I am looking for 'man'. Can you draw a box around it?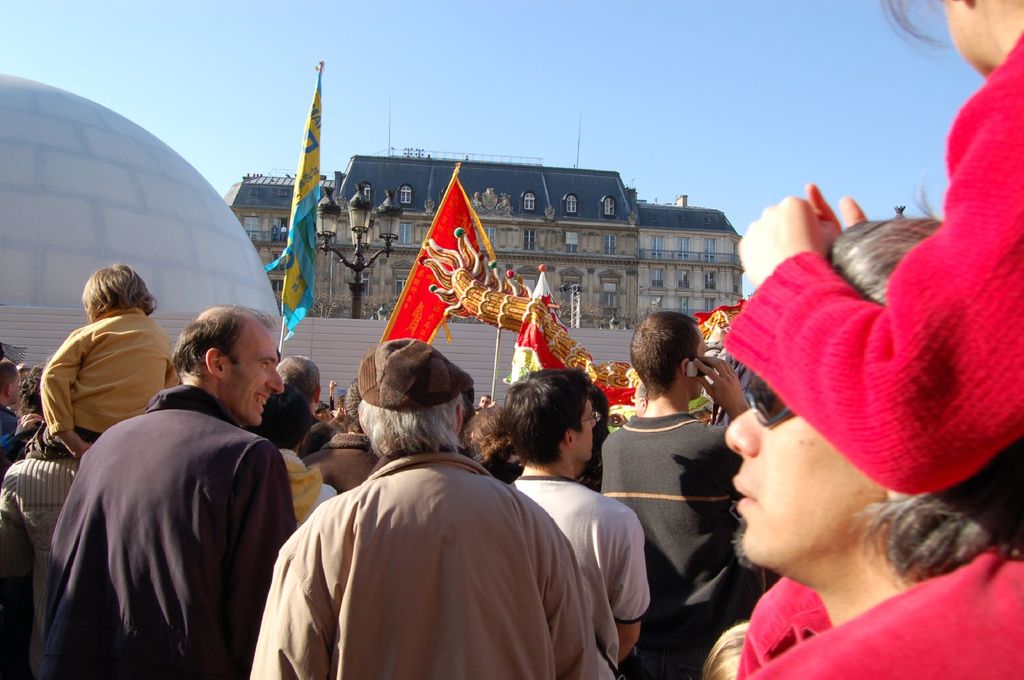
Sure, the bounding box is 0,362,20,435.
